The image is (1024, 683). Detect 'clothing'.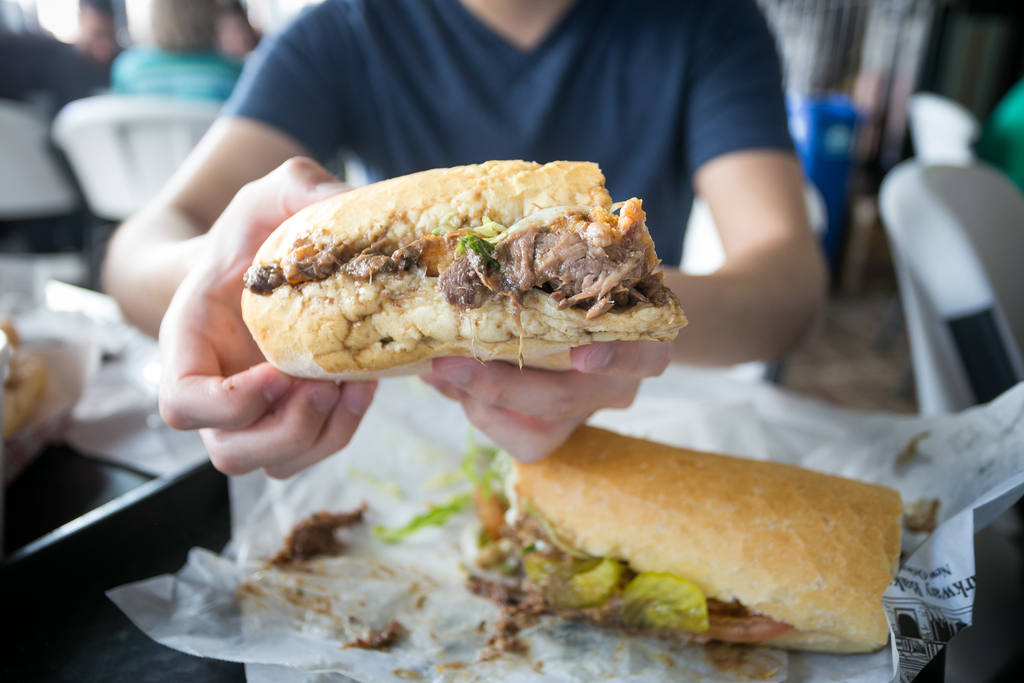
Detection: 110/38/250/96.
